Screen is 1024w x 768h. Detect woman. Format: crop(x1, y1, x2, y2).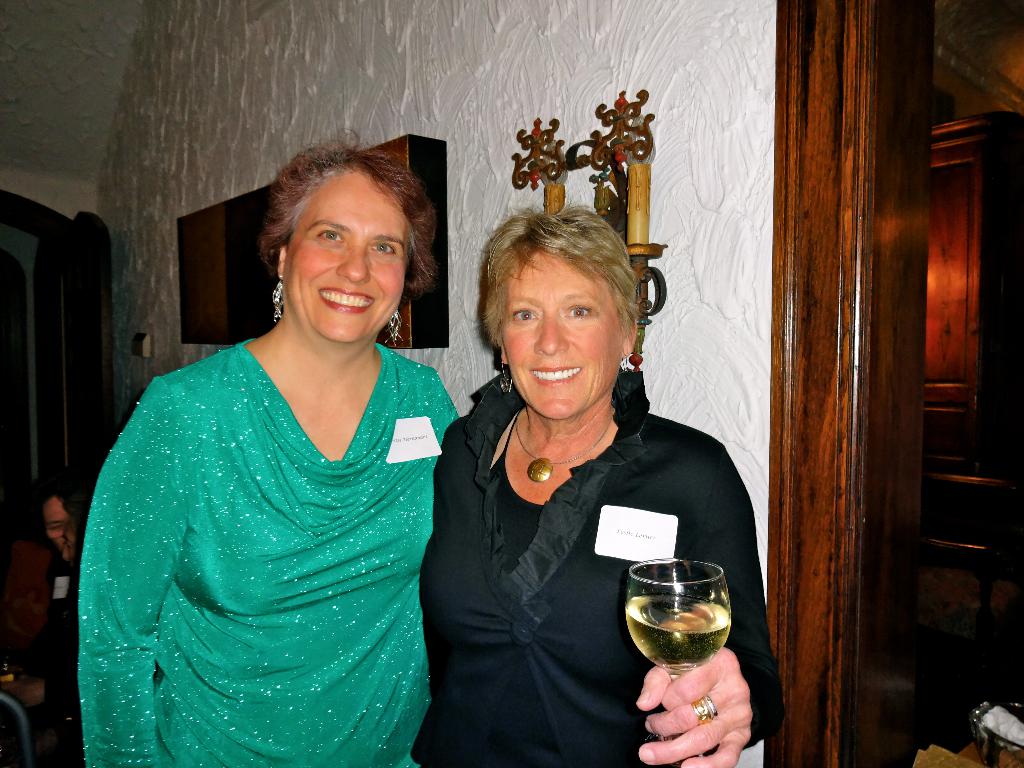
crop(77, 125, 458, 767).
